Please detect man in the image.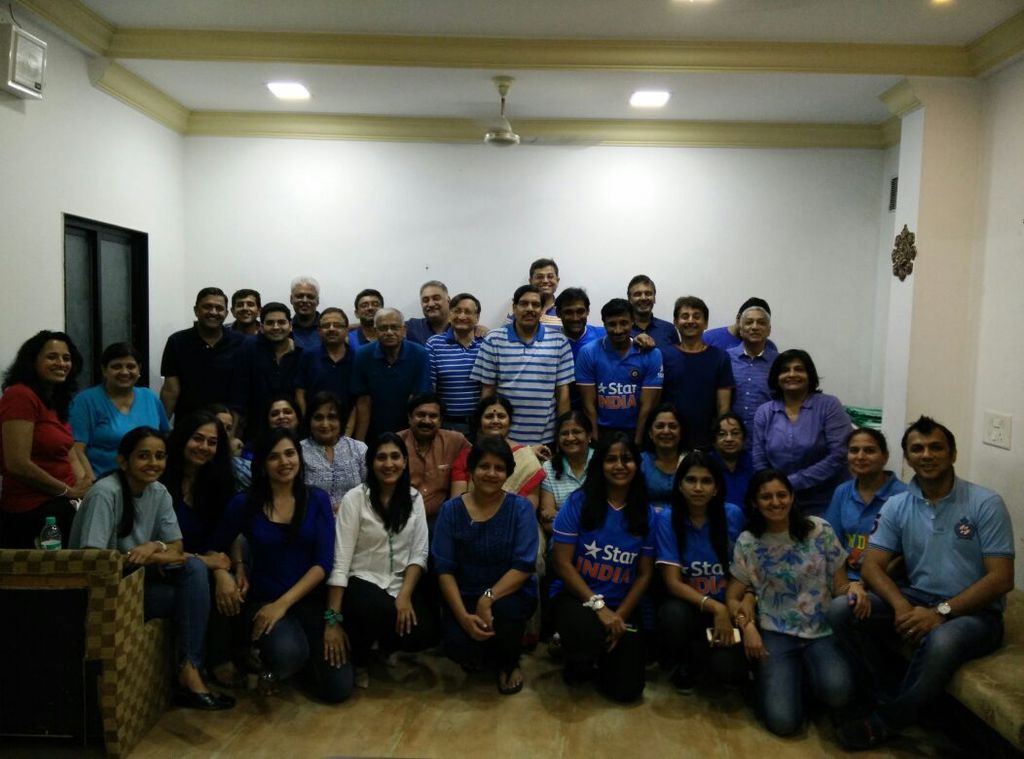
l=627, t=269, r=673, b=348.
